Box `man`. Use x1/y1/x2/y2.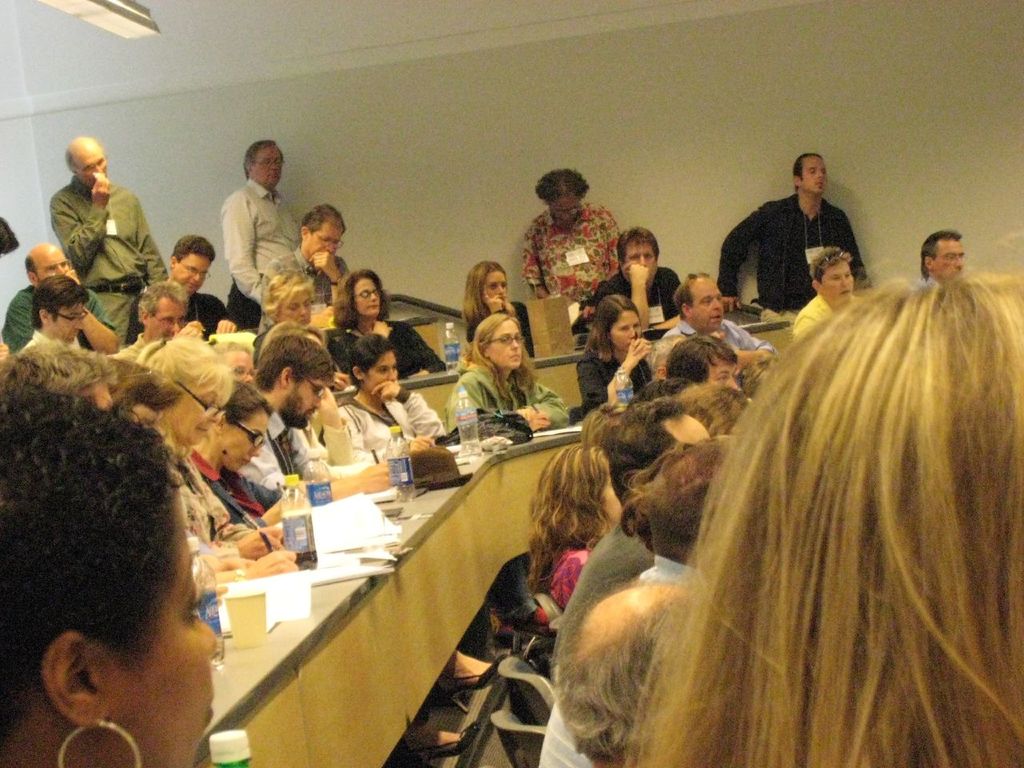
258/319/354/467.
